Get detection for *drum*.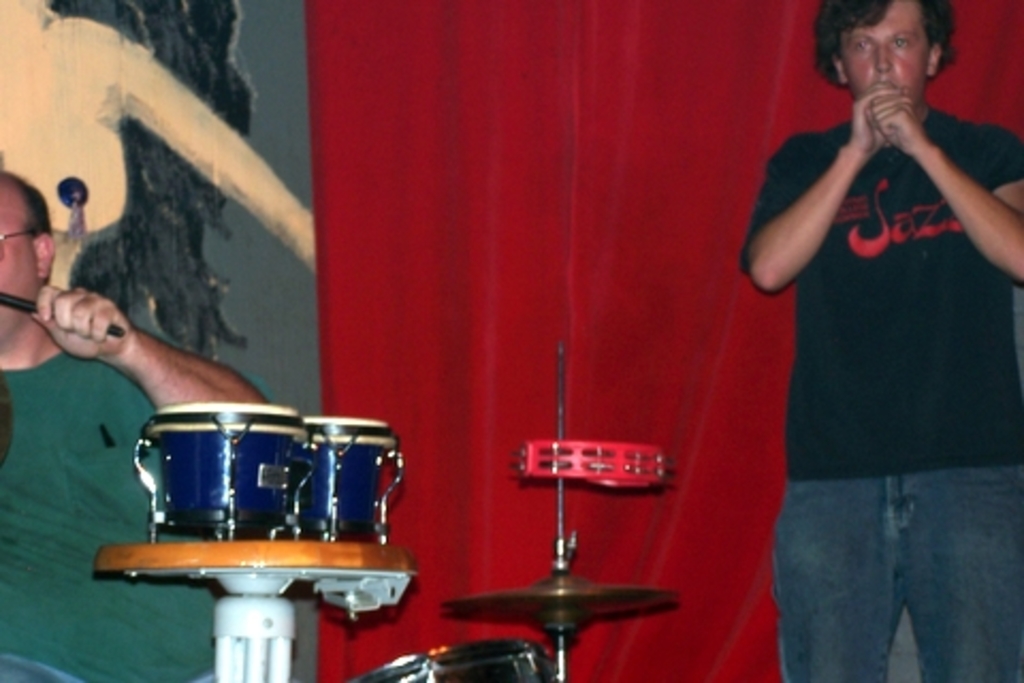
Detection: 132, 403, 322, 549.
